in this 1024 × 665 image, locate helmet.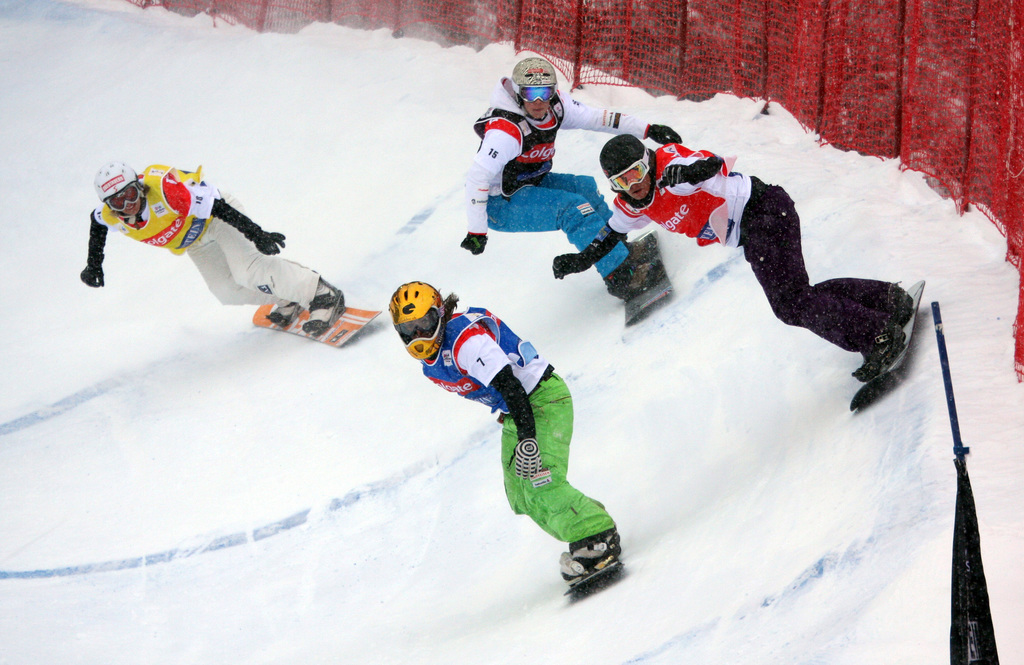
Bounding box: {"left": 506, "top": 54, "right": 558, "bottom": 111}.
